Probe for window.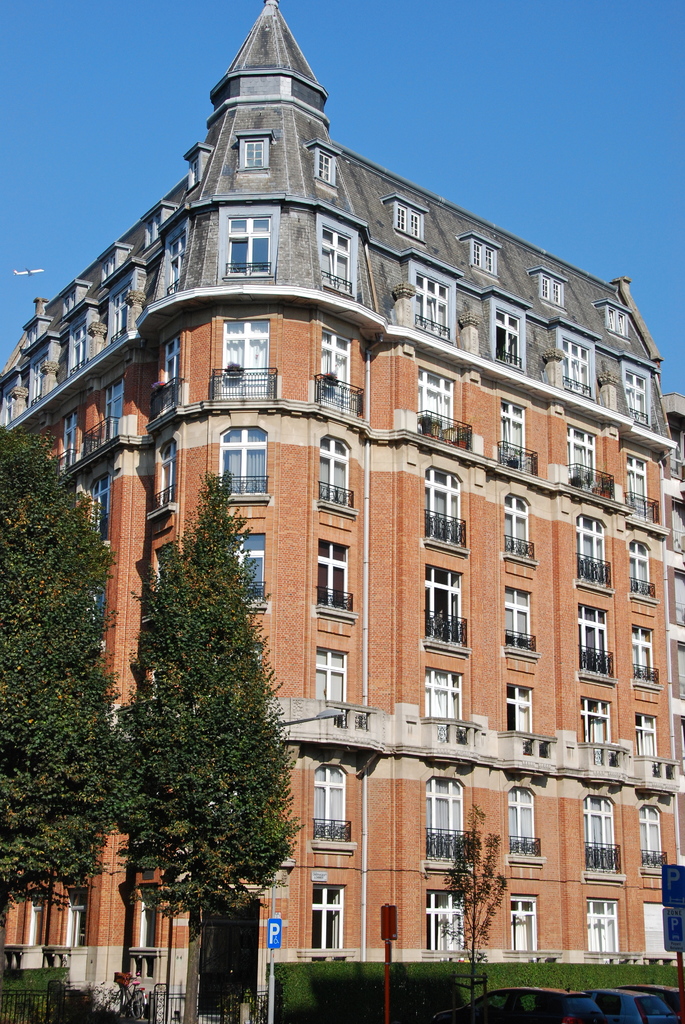
Probe result: x1=229 y1=214 x2=271 y2=272.
